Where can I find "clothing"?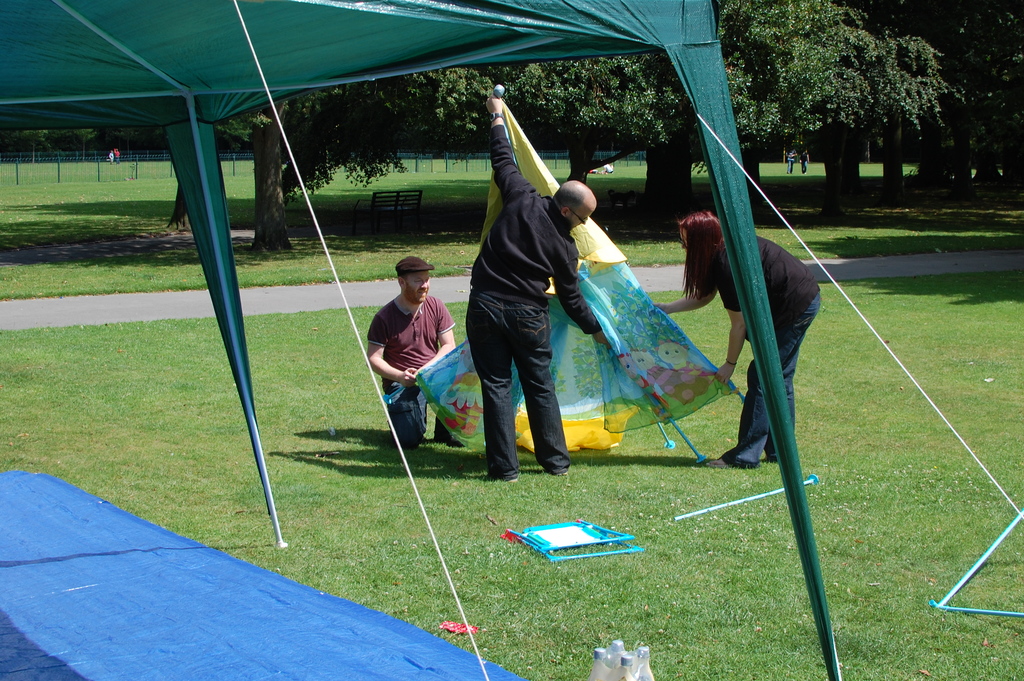
You can find it at bbox=(694, 222, 829, 461).
